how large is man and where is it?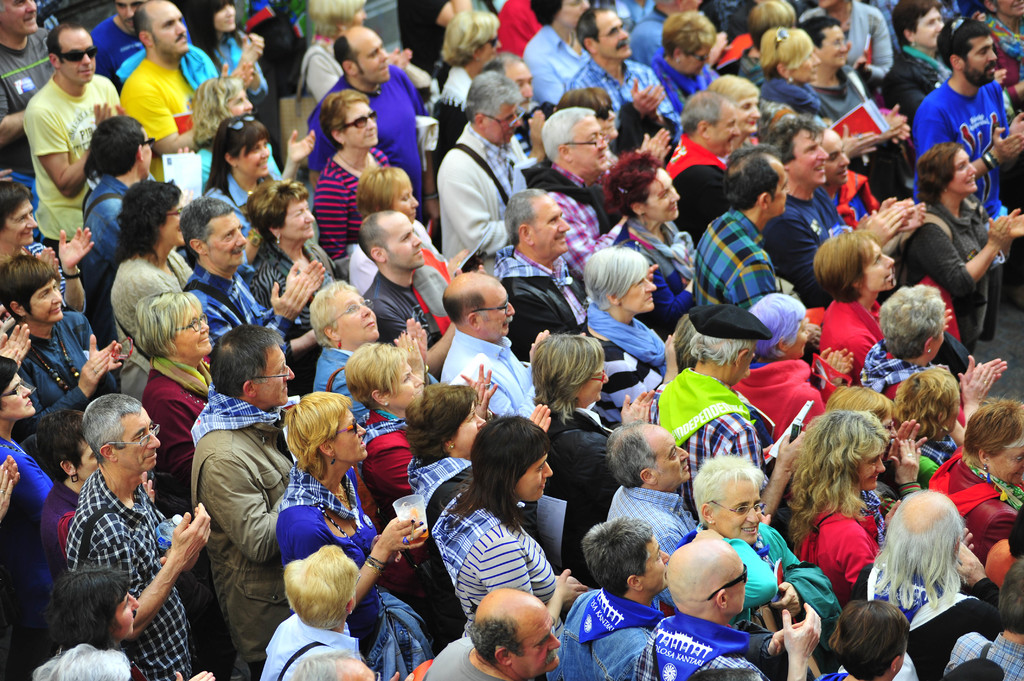
Bounding box: box(304, 25, 421, 214).
